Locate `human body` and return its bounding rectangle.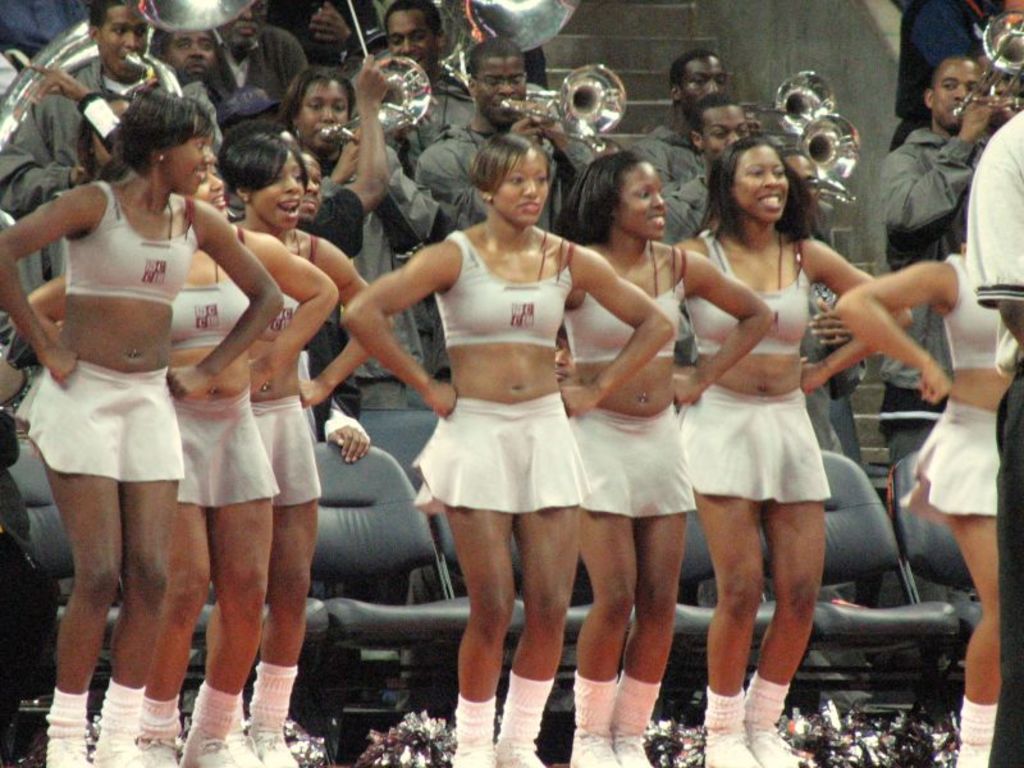
bbox(234, 212, 394, 767).
